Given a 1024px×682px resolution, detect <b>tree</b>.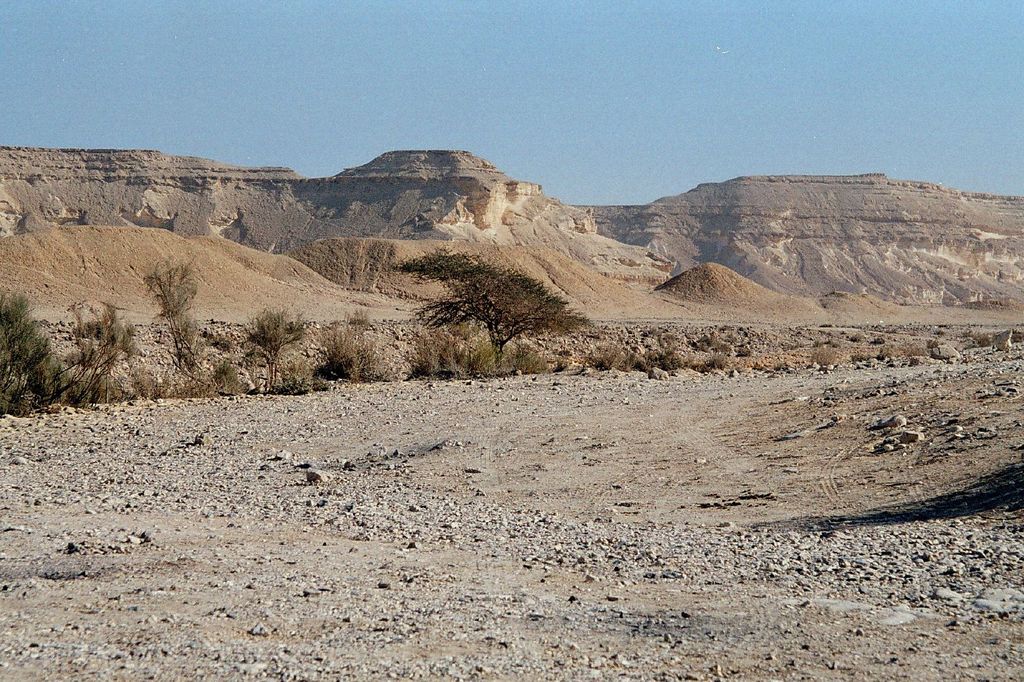
[240, 308, 312, 393].
